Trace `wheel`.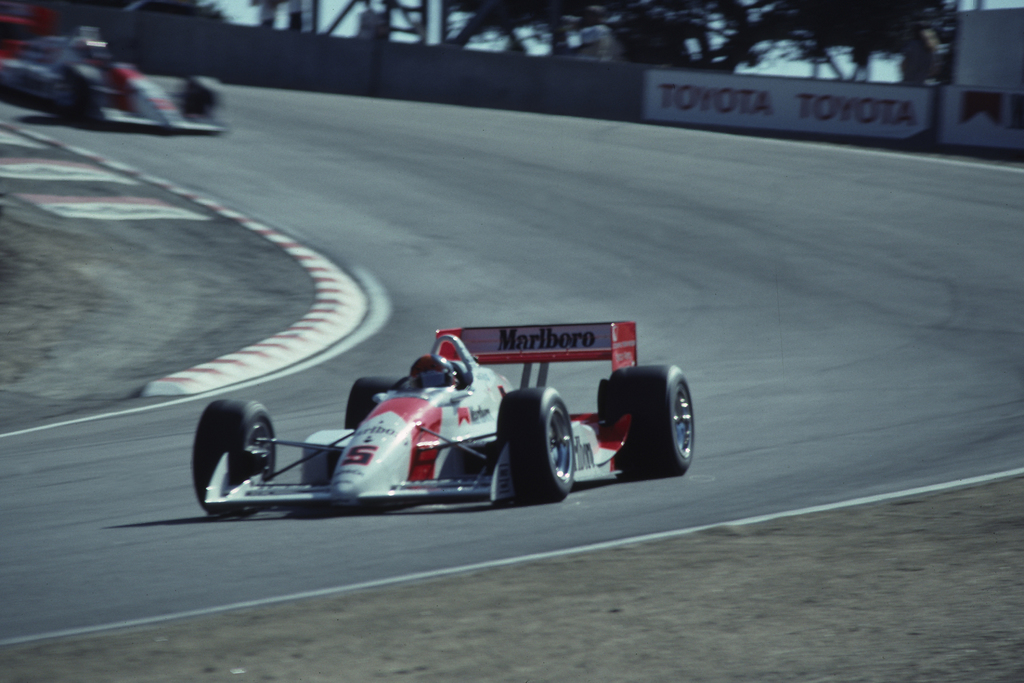
Traced to [598,362,703,472].
